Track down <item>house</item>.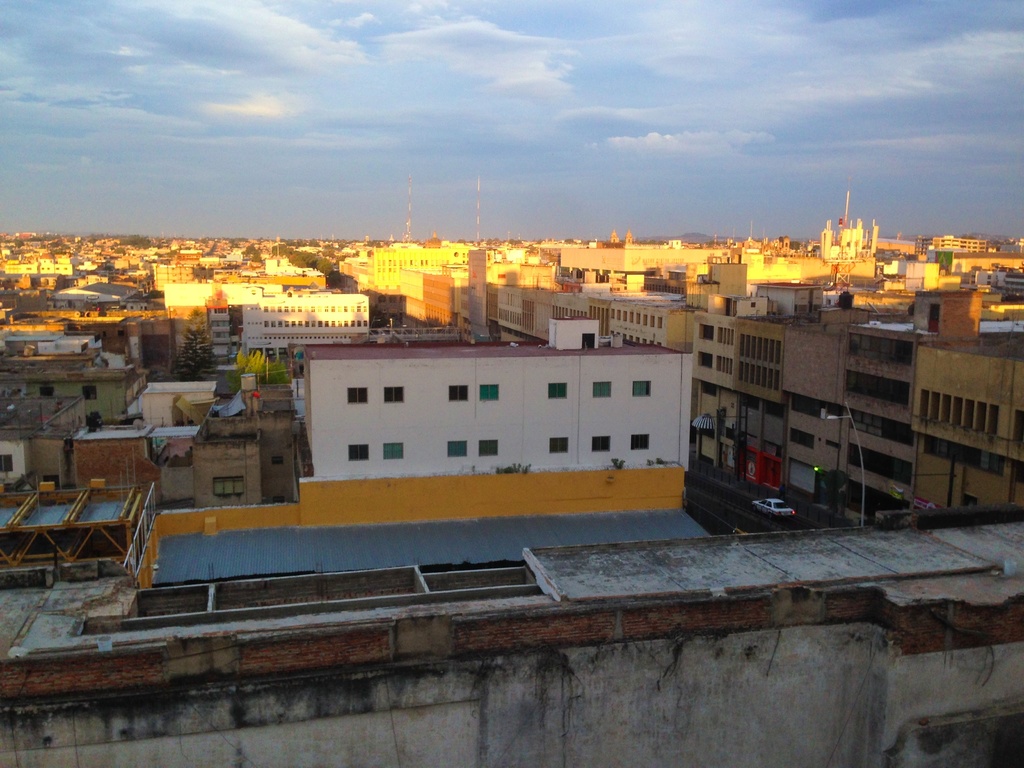
Tracked to [303, 348, 672, 521].
